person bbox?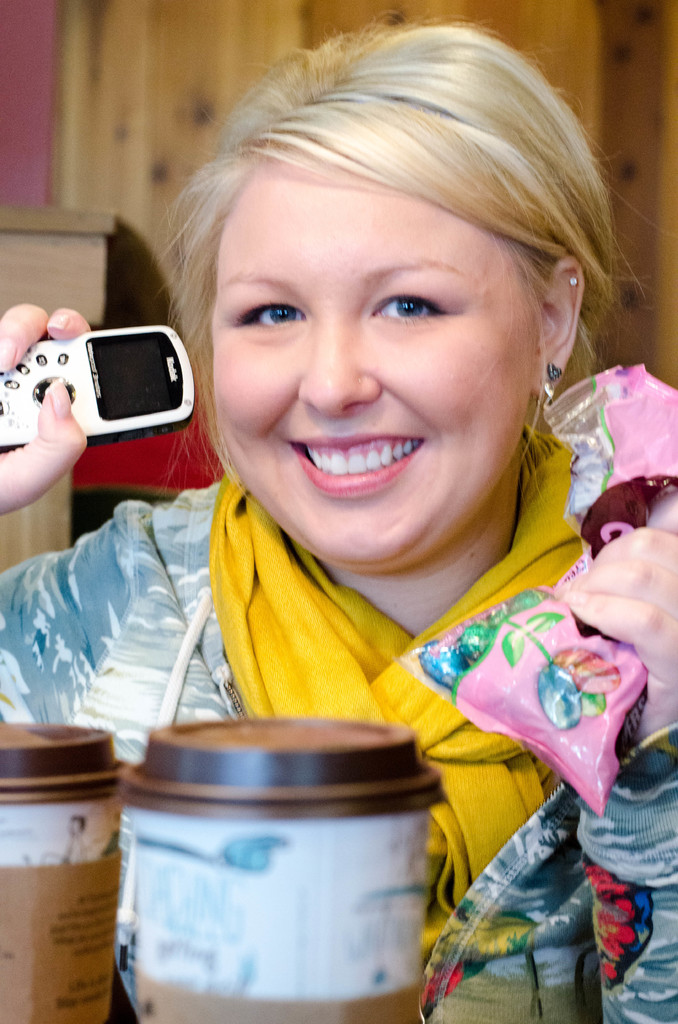
<box>86,0,656,876</box>
